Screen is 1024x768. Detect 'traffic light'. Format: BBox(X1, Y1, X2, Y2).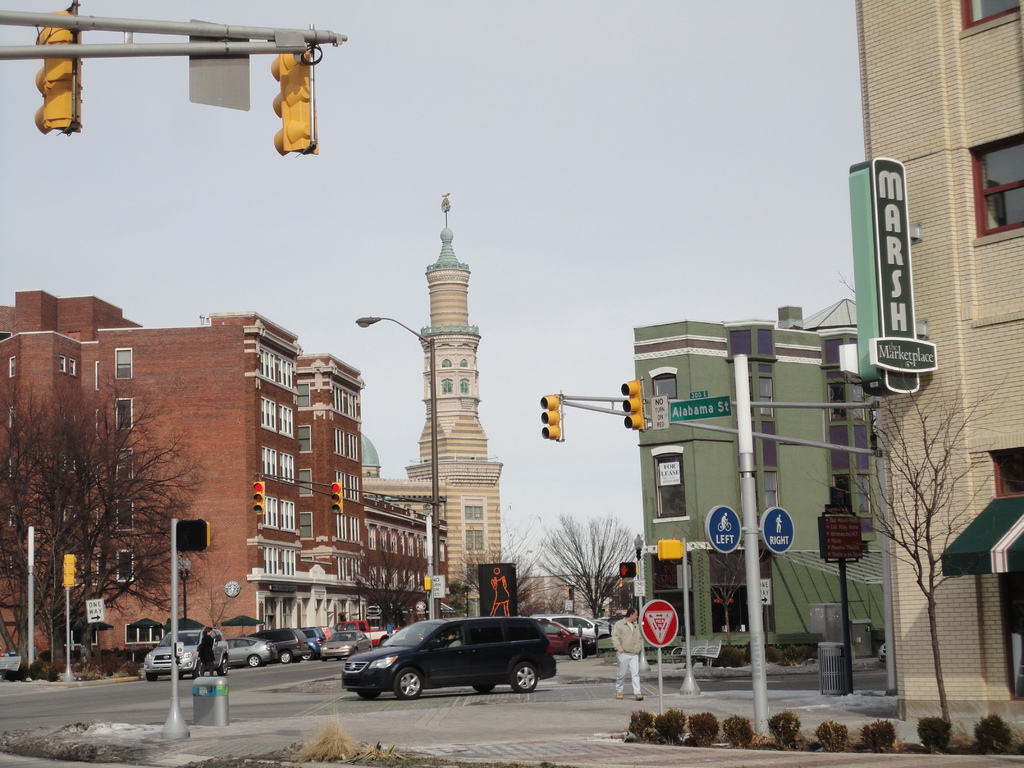
BBox(35, 11, 81, 136).
